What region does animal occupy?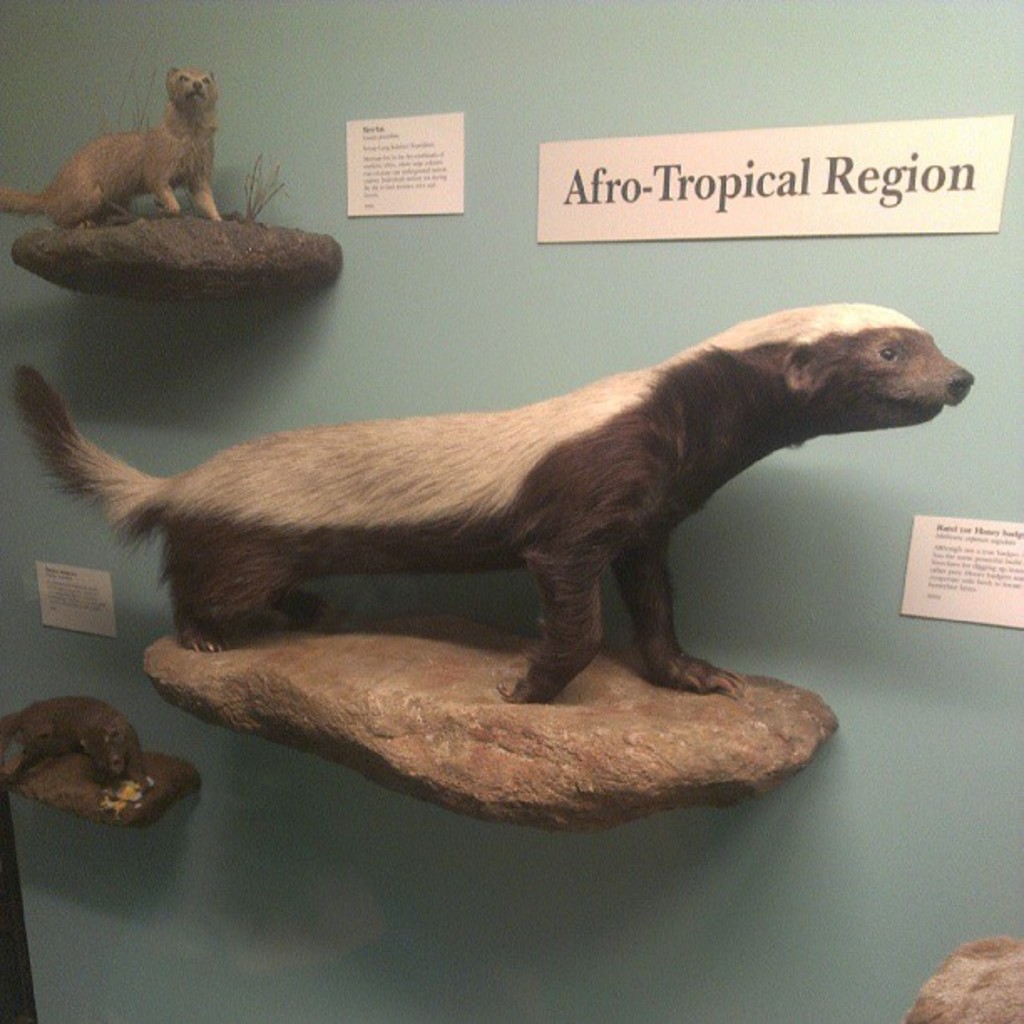
5 703 149 791.
